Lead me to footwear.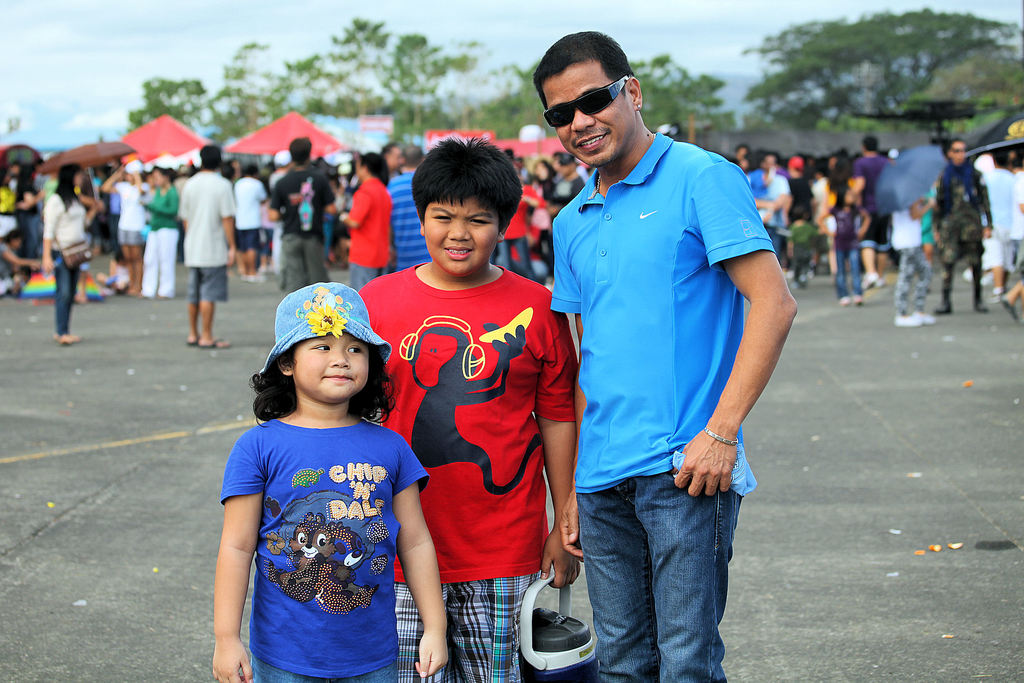
Lead to pyautogui.locateOnScreen(243, 274, 268, 281).
